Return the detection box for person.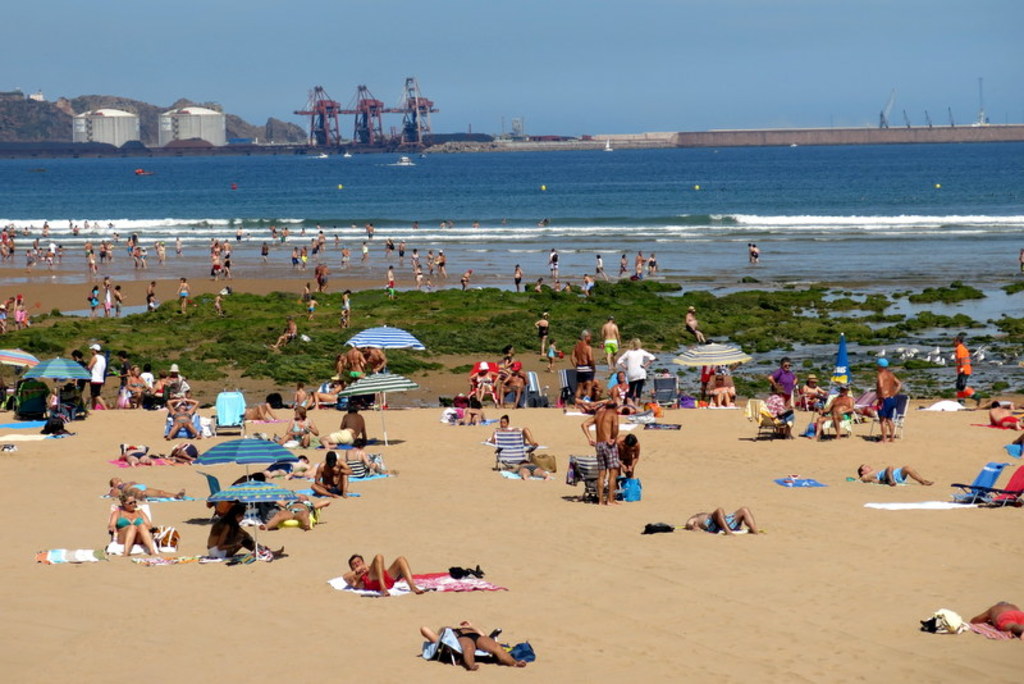
l=952, t=330, r=974, b=401.
